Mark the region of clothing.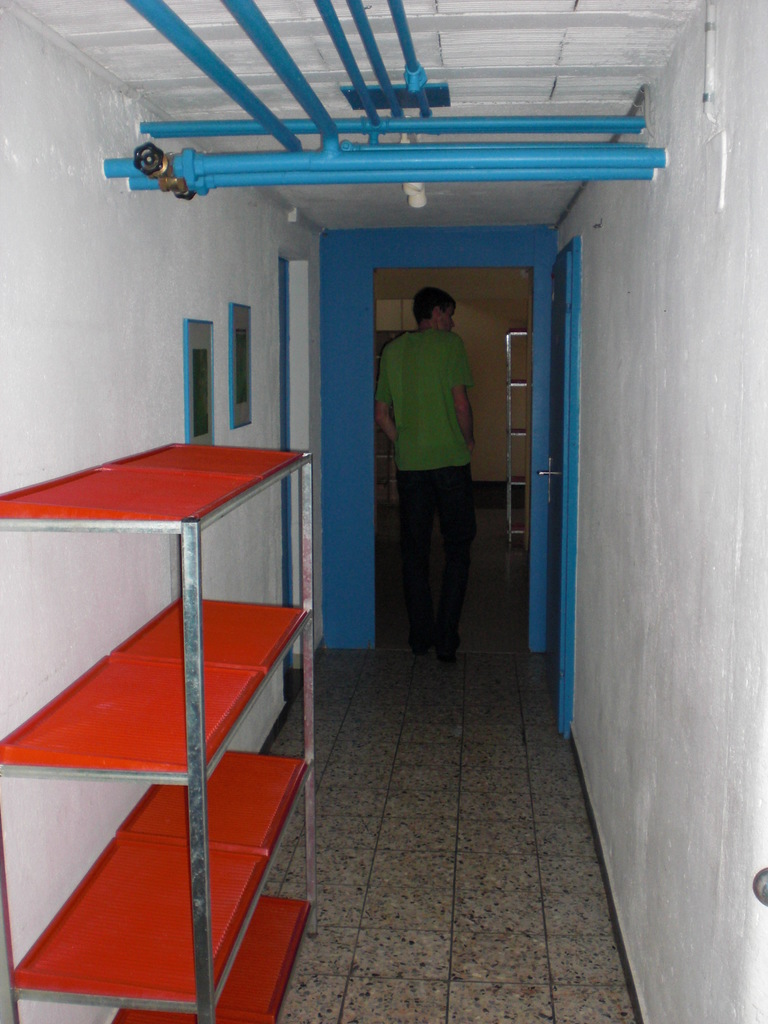
Region: crop(380, 266, 491, 641).
